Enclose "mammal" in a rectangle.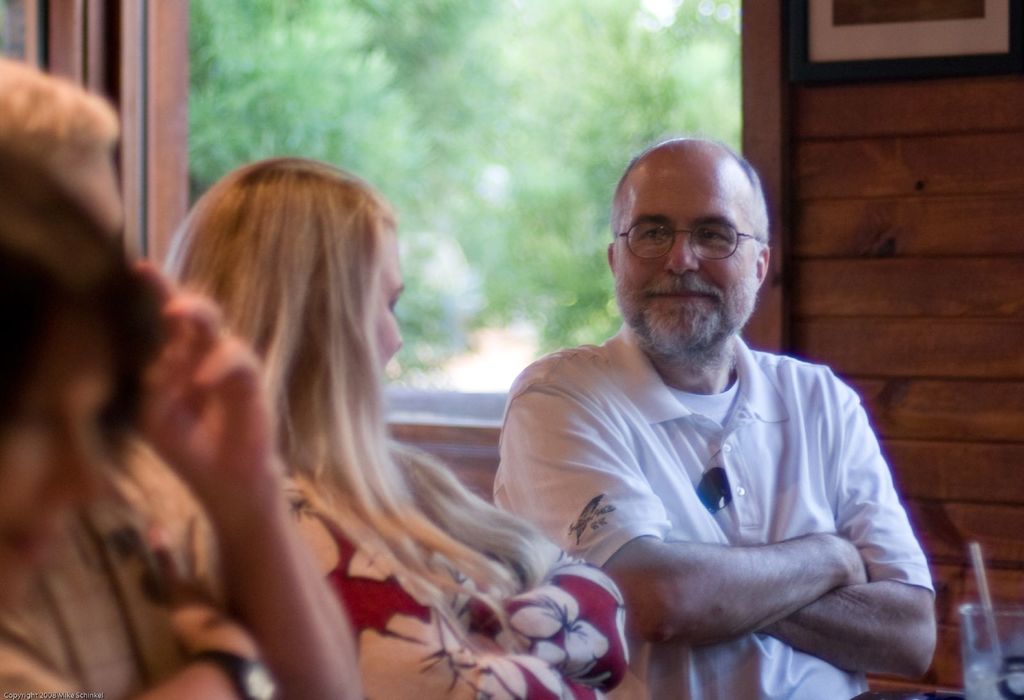
Rect(158, 151, 630, 699).
